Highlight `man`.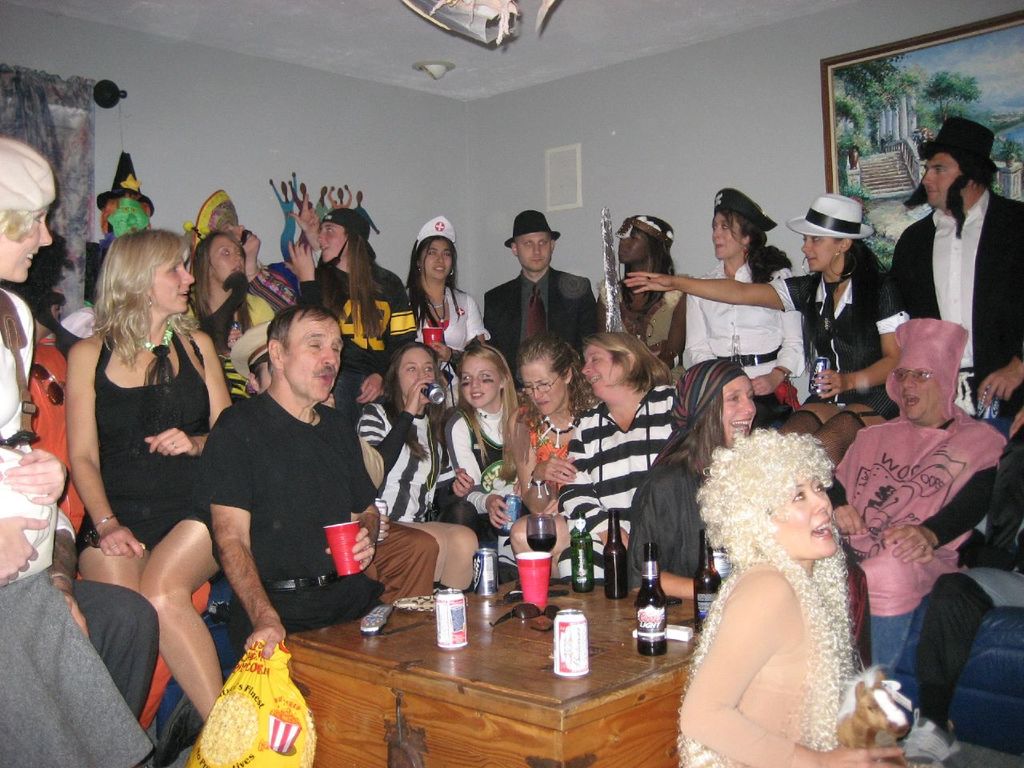
Highlighted region: Rect(887, 116, 1023, 426).
